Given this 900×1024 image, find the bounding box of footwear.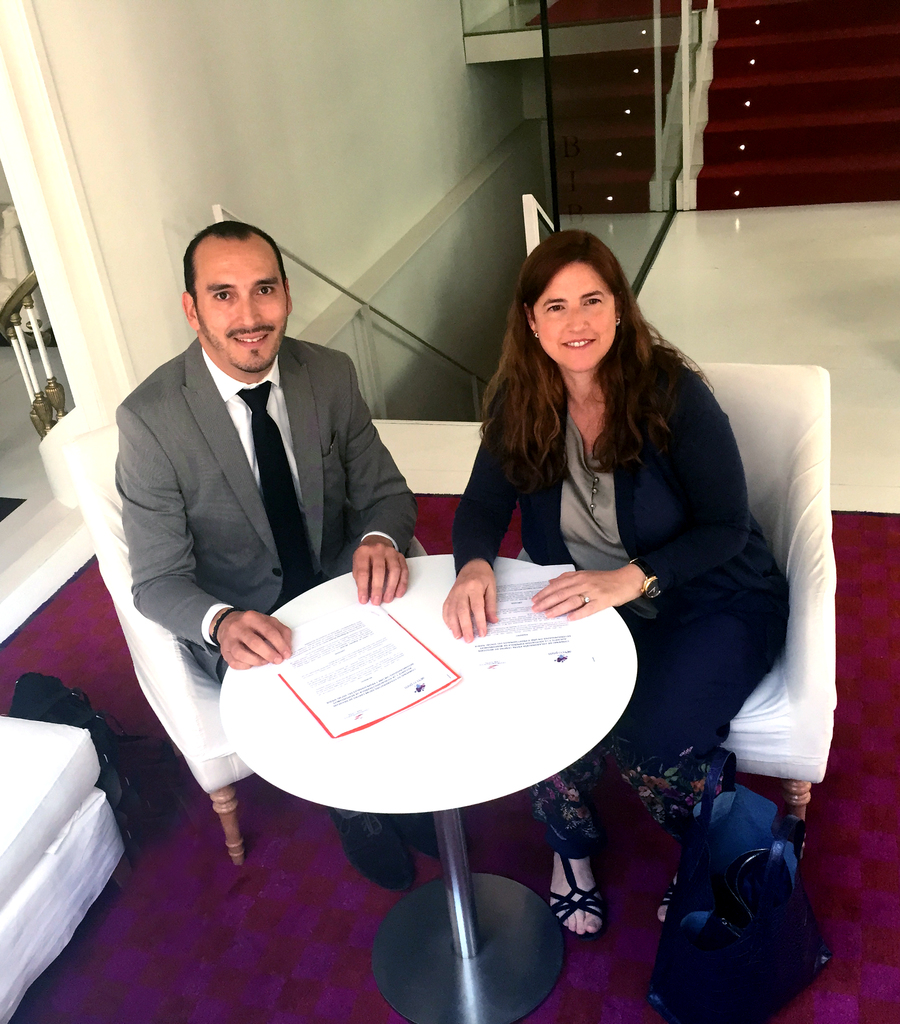
select_region(324, 808, 416, 888).
